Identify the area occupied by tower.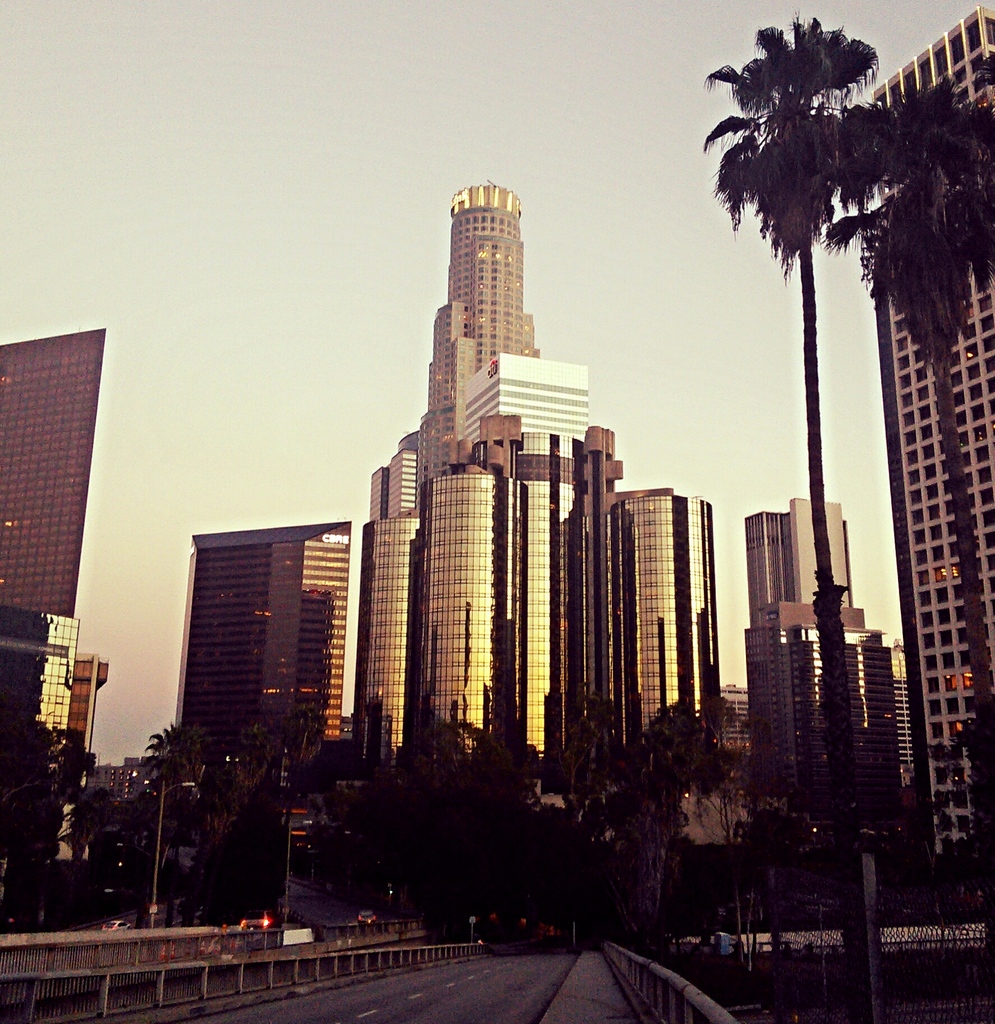
Area: [838, 6, 992, 936].
